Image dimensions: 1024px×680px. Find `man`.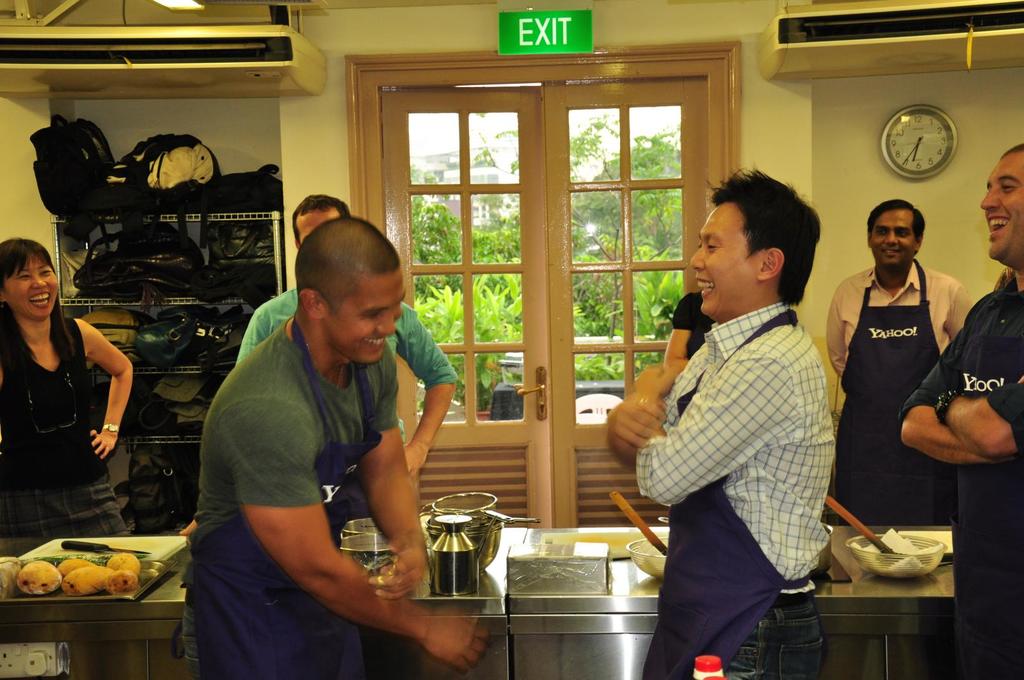
621, 164, 858, 661.
